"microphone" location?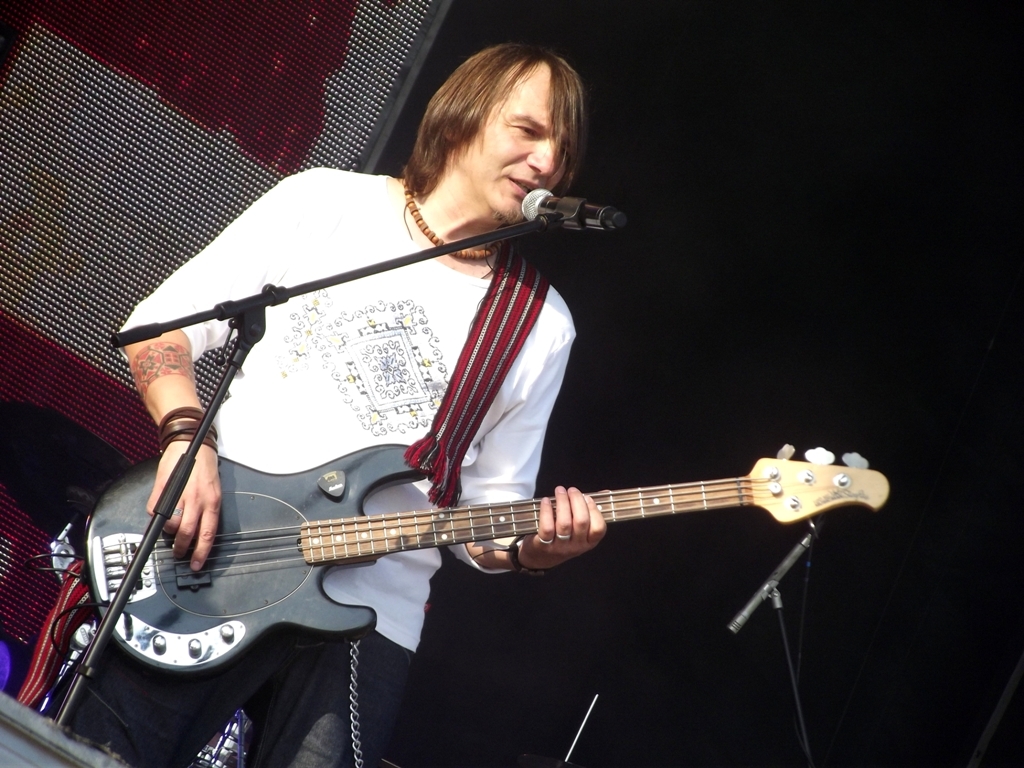
720/532/820/646
